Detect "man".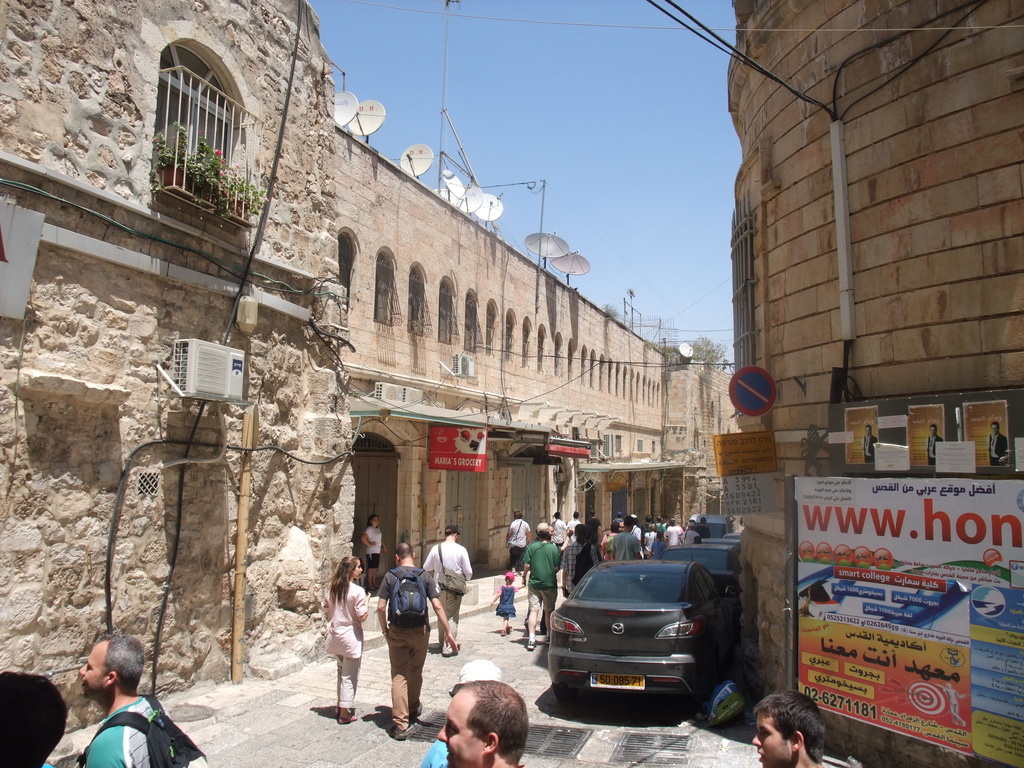
Detected at [left=561, top=528, right=602, bottom=598].
